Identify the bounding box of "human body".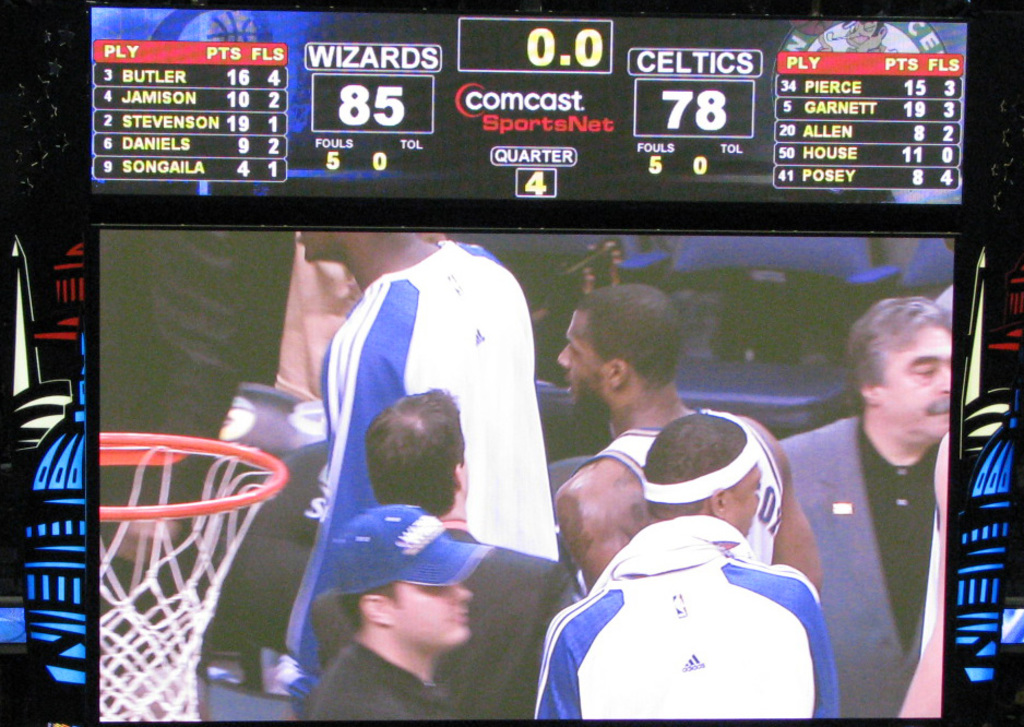
[x1=552, y1=277, x2=825, y2=595].
